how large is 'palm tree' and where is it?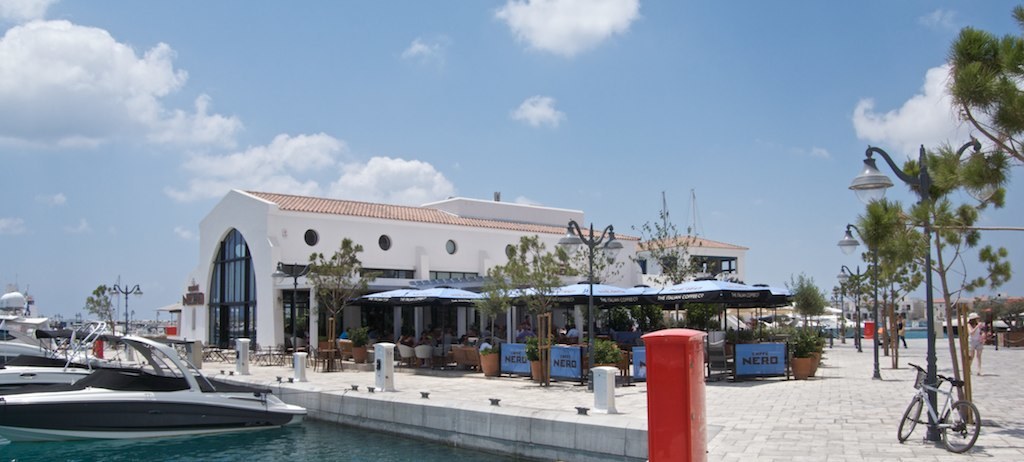
Bounding box: {"left": 853, "top": 195, "right": 924, "bottom": 371}.
